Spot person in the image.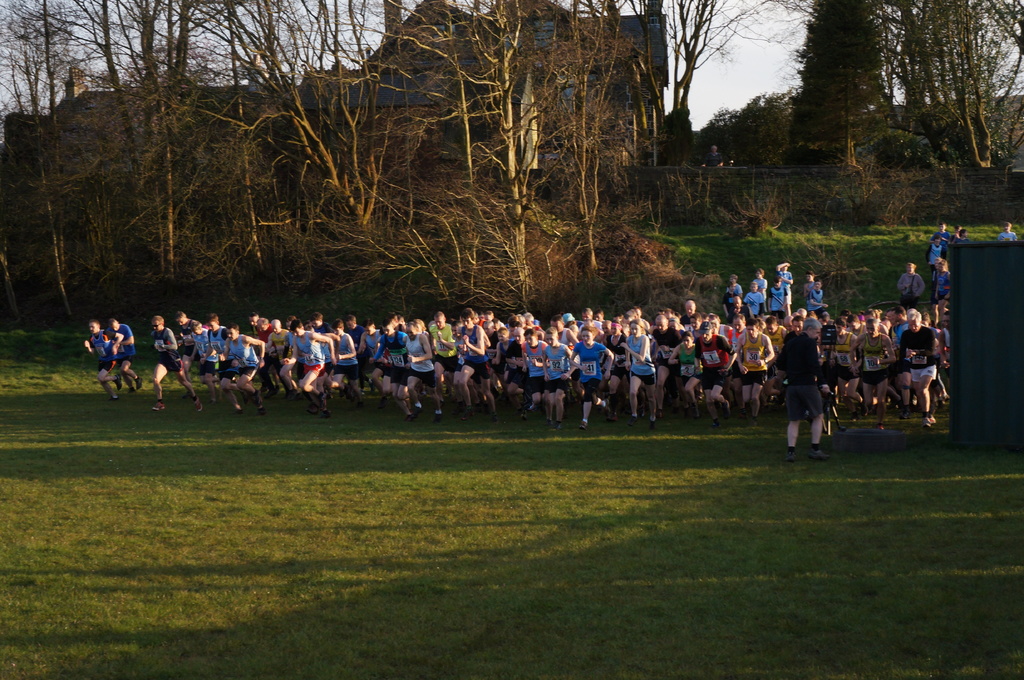
person found at <bbox>760, 314, 790, 363</bbox>.
